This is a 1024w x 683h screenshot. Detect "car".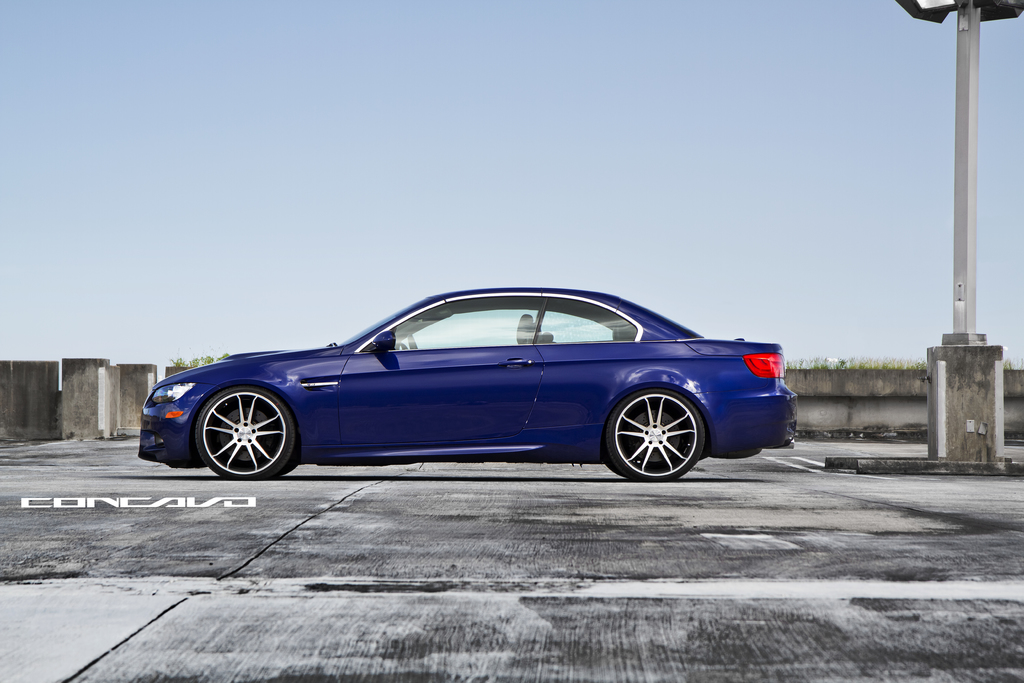
[137,286,799,496].
